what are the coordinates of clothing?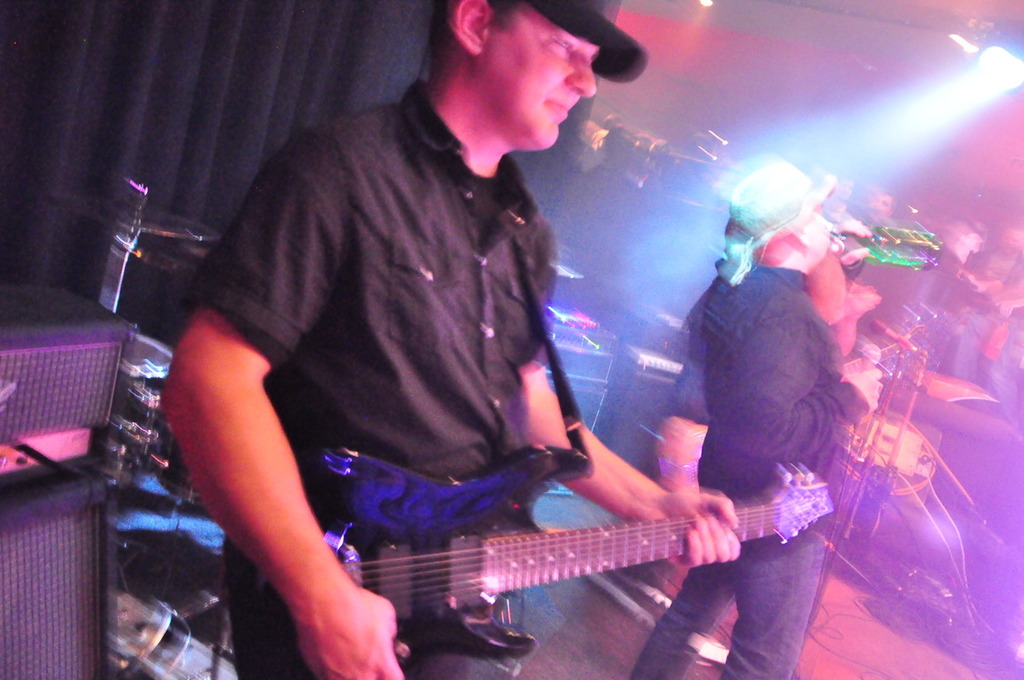
159, 100, 528, 614.
